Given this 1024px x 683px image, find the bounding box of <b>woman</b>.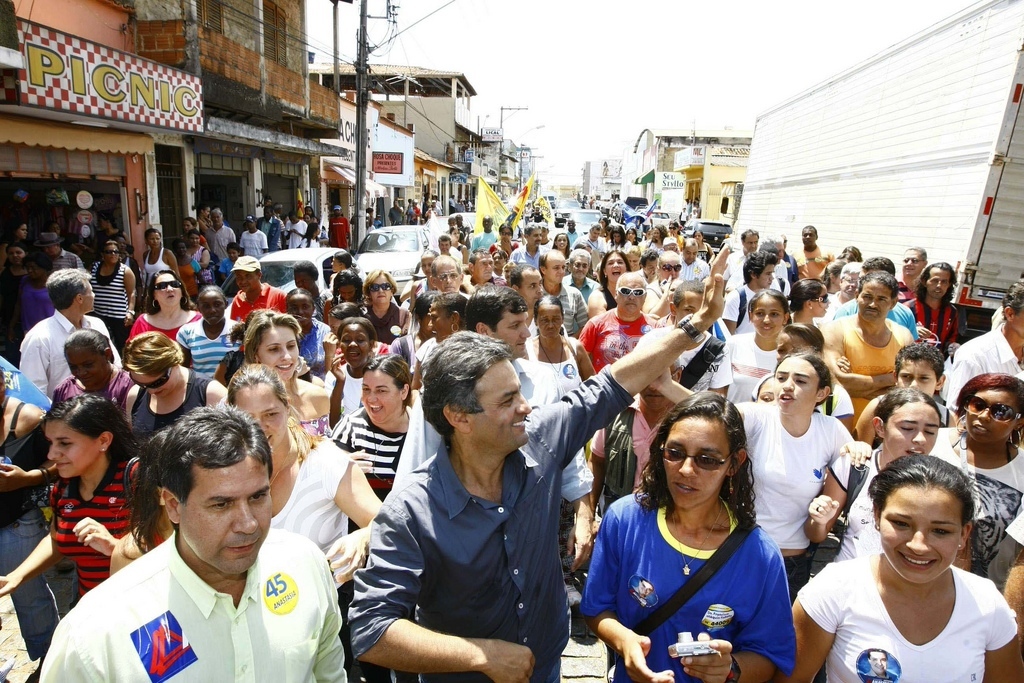
0 391 145 597.
